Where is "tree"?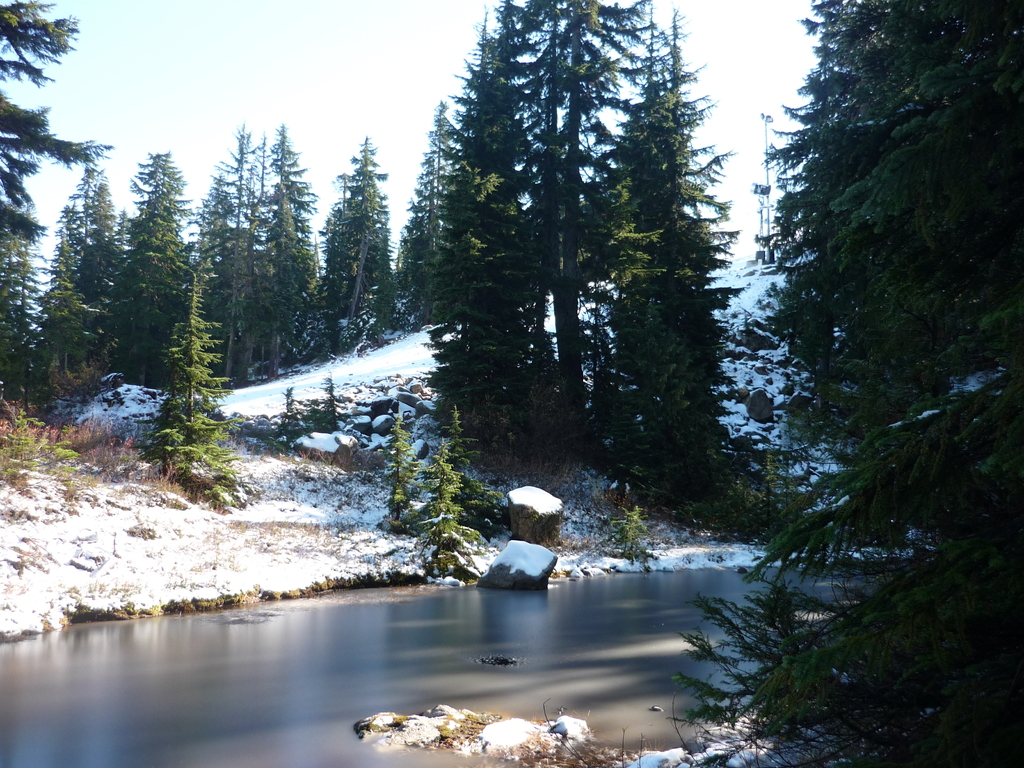
l=153, t=267, r=239, b=496.
